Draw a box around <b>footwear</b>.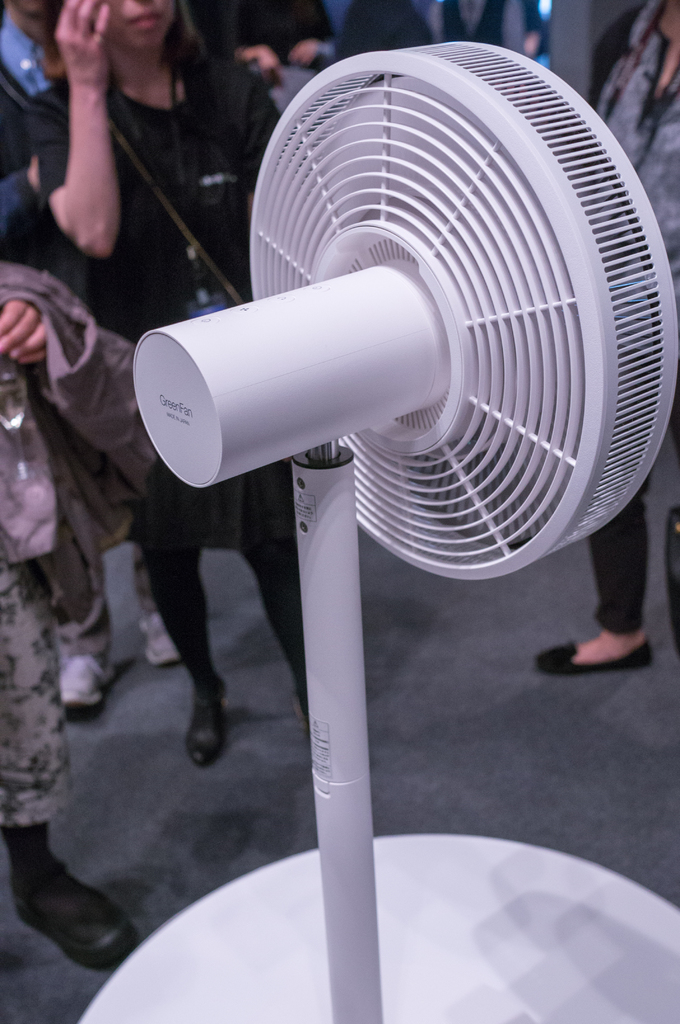
(left=137, top=614, right=189, bottom=673).
